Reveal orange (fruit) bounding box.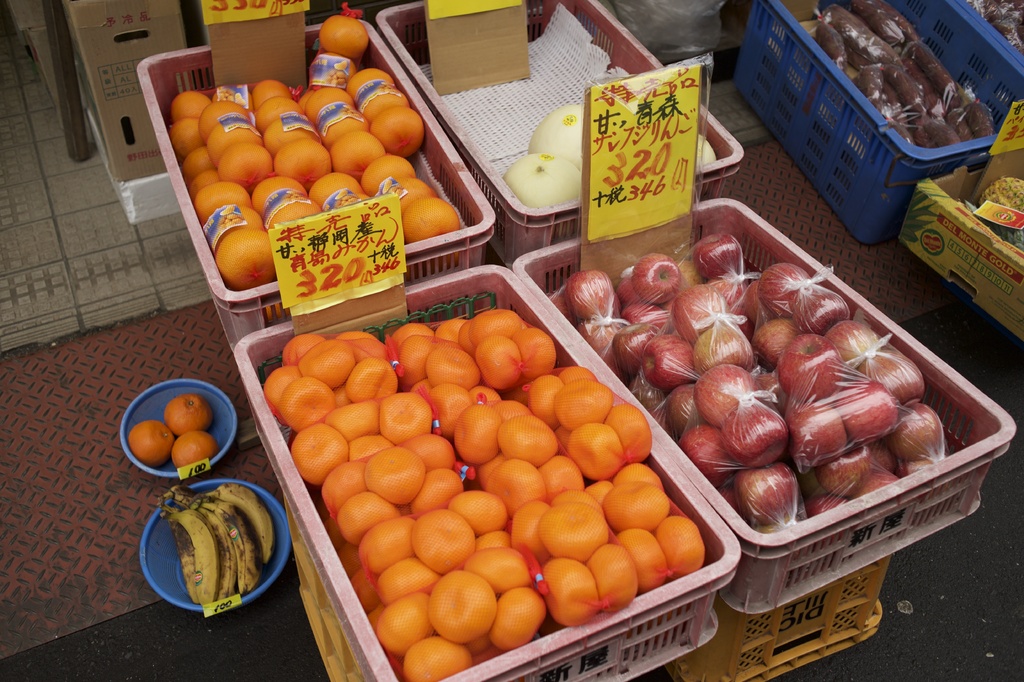
Revealed: bbox(345, 358, 384, 397).
